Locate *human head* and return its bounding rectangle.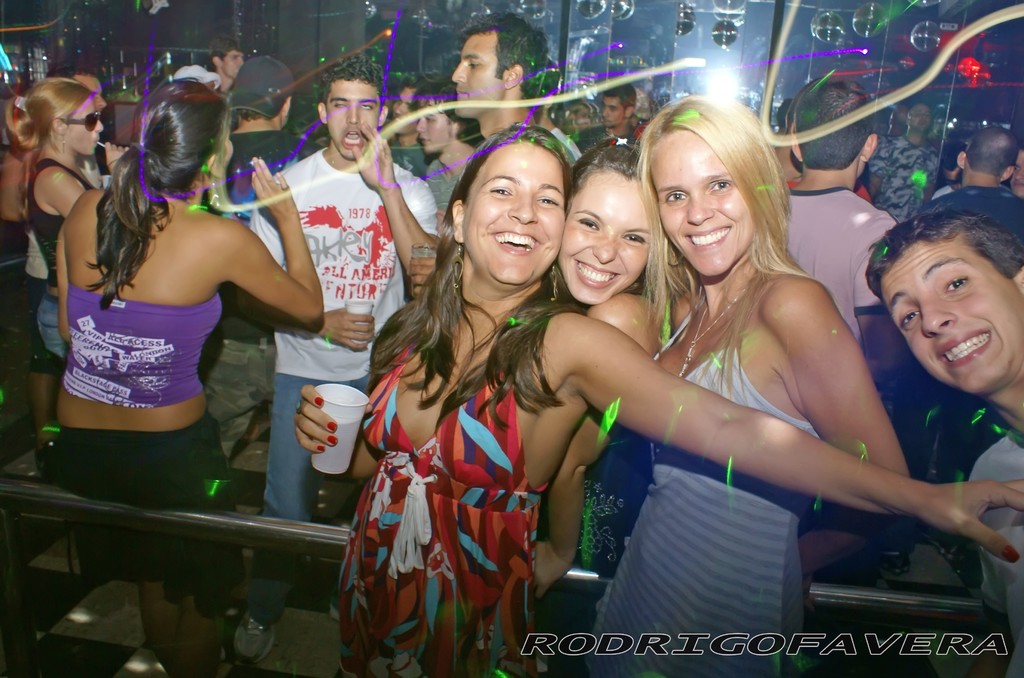
x1=788, y1=76, x2=875, y2=180.
